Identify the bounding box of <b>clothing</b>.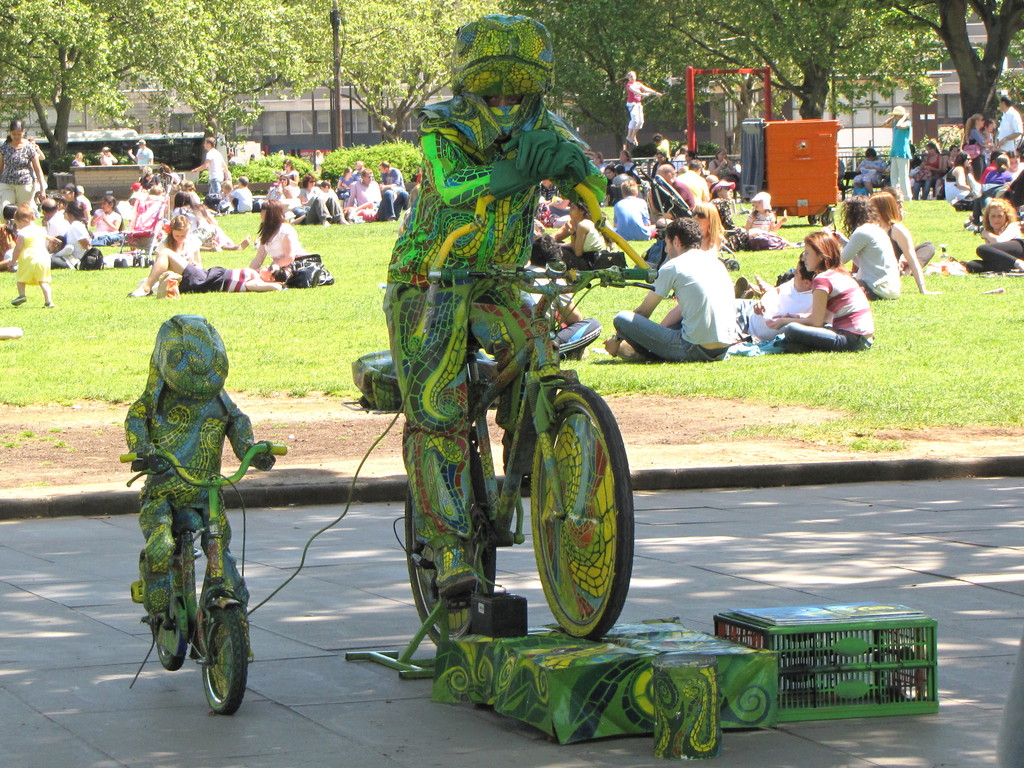
(614,189,653,243).
